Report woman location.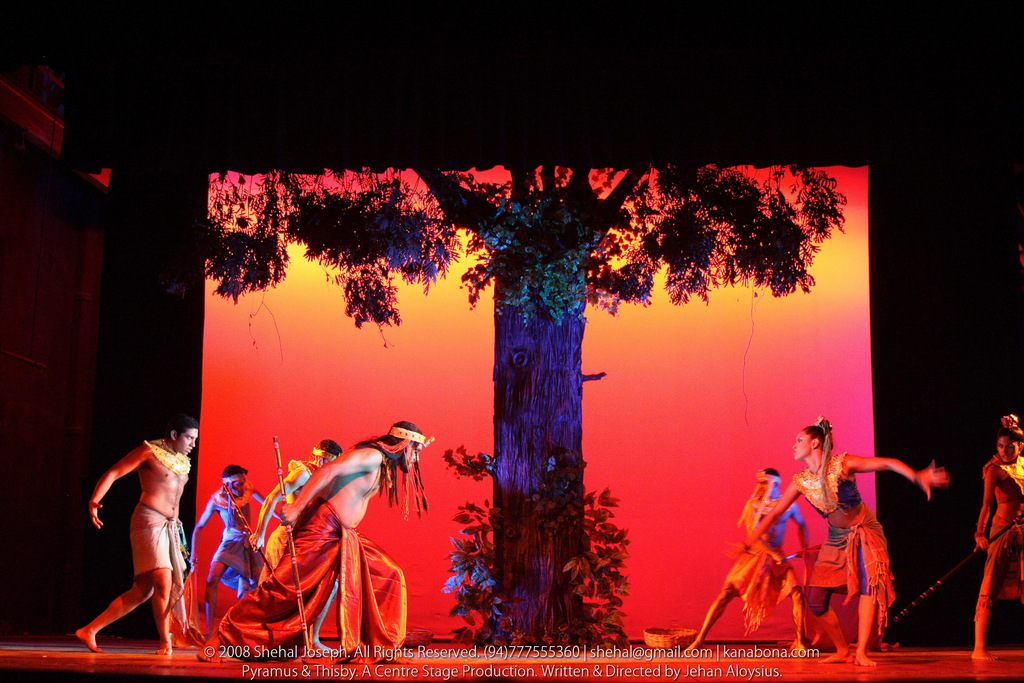
Report: {"x1": 740, "y1": 422, "x2": 890, "y2": 649}.
